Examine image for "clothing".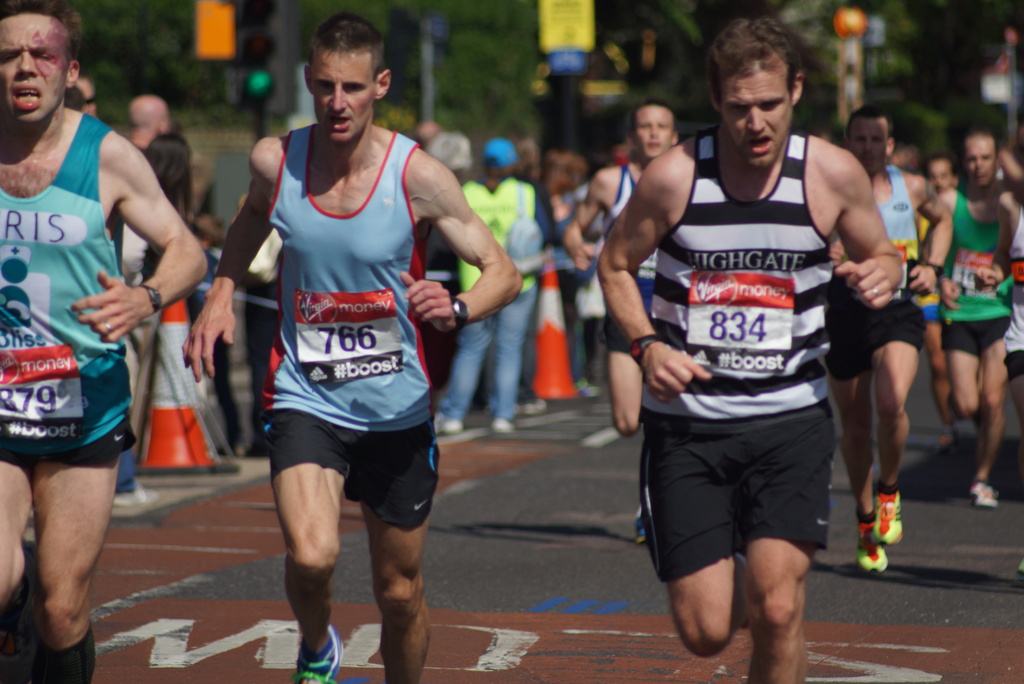
Examination result: 829:163:927:382.
